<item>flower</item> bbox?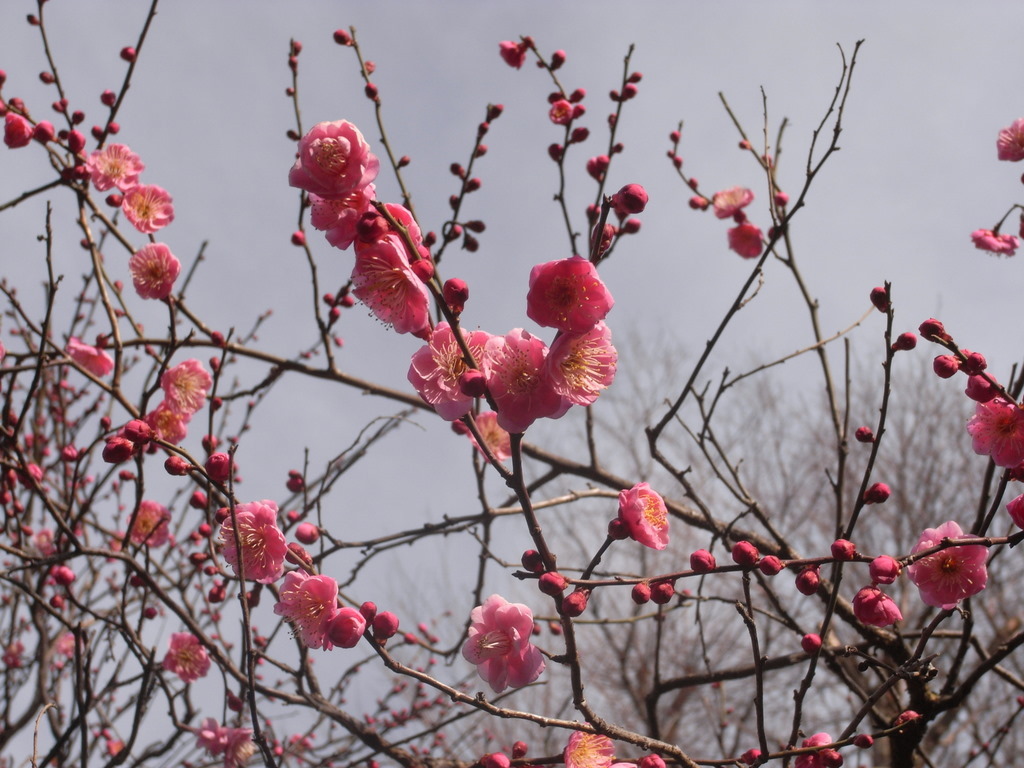
[left=280, top=120, right=375, bottom=202]
